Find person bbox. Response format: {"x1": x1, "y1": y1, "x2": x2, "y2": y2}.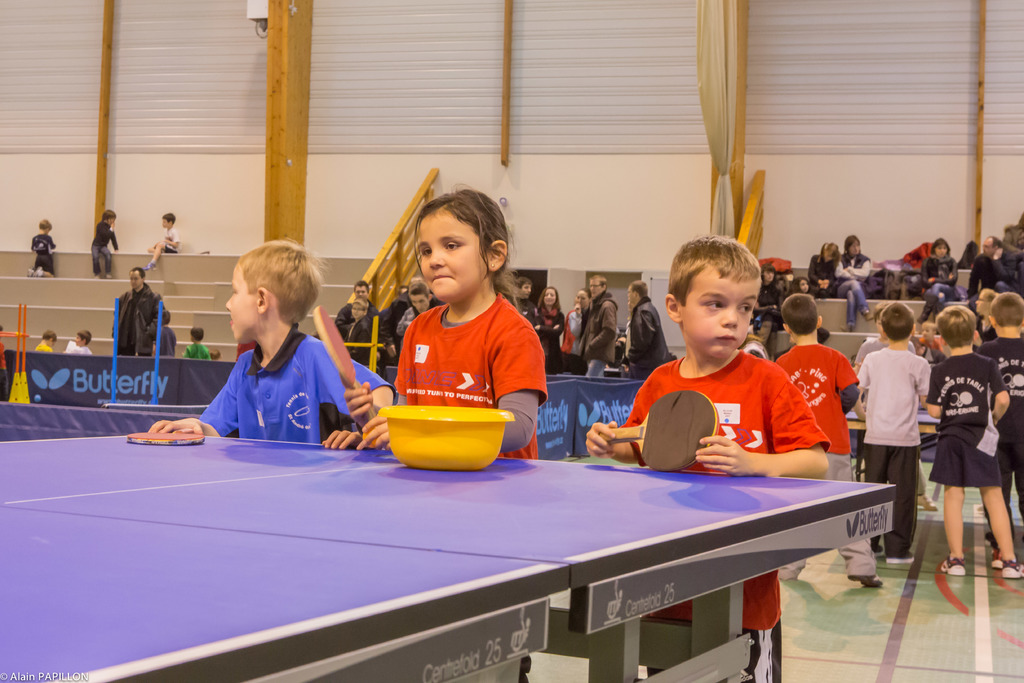
{"x1": 150, "y1": 211, "x2": 185, "y2": 265}.
